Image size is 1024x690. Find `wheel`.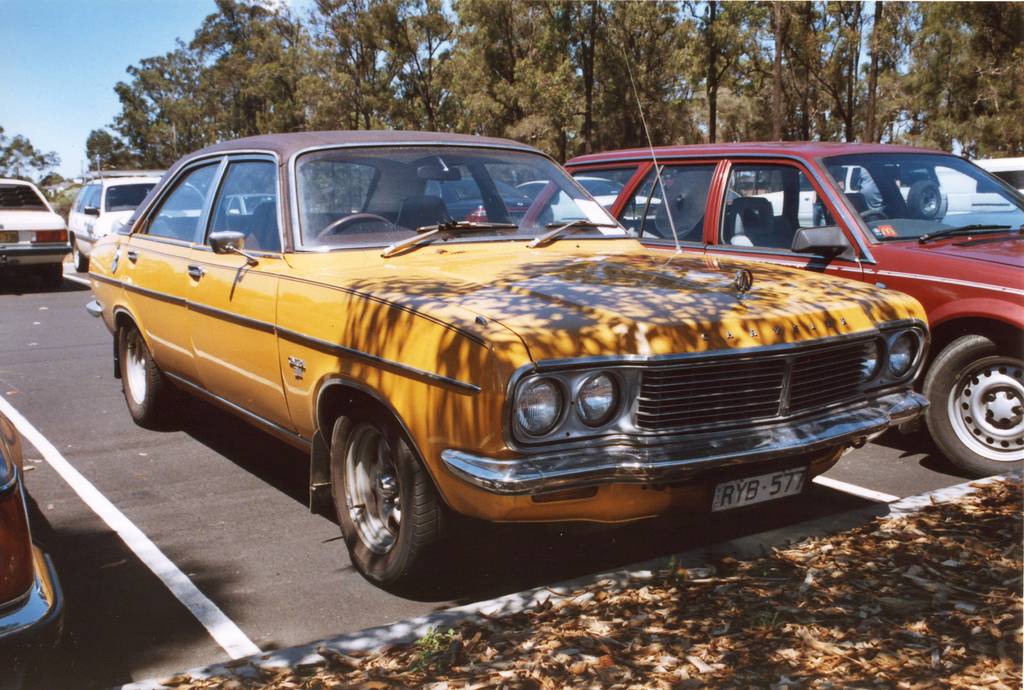
l=112, t=316, r=184, b=424.
